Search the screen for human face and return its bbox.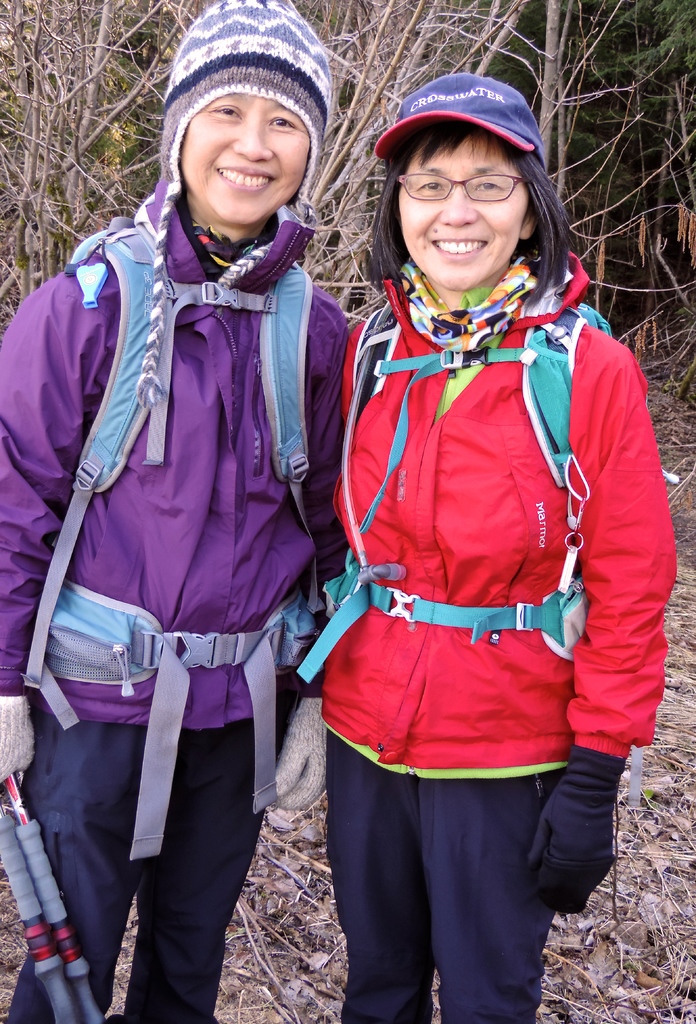
Found: x1=396, y1=126, x2=531, y2=286.
